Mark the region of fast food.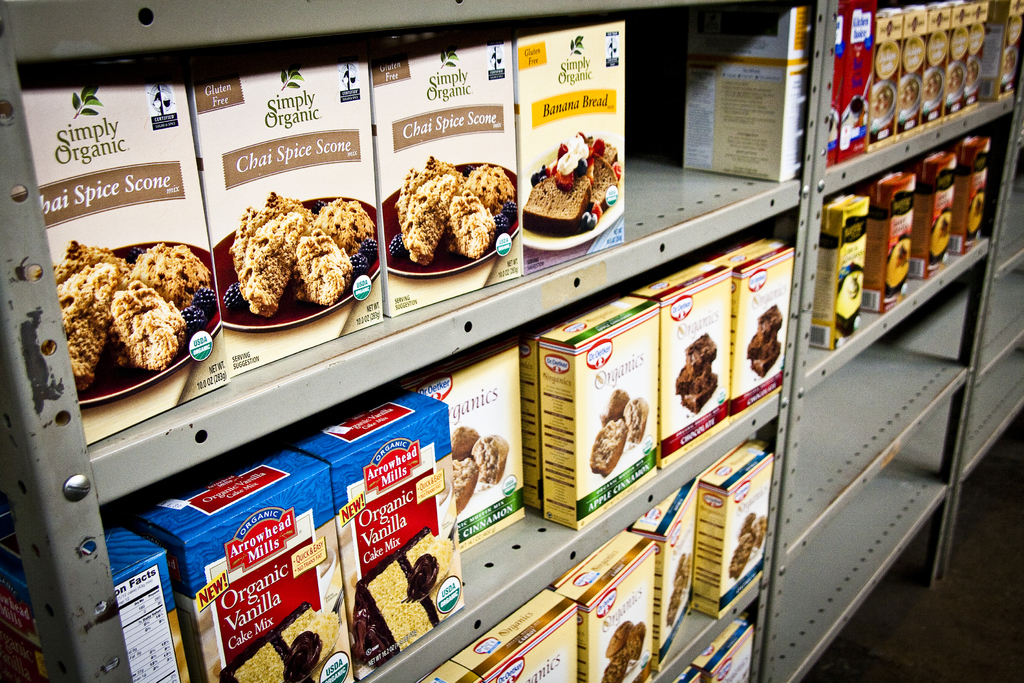
Region: crop(472, 435, 511, 486).
